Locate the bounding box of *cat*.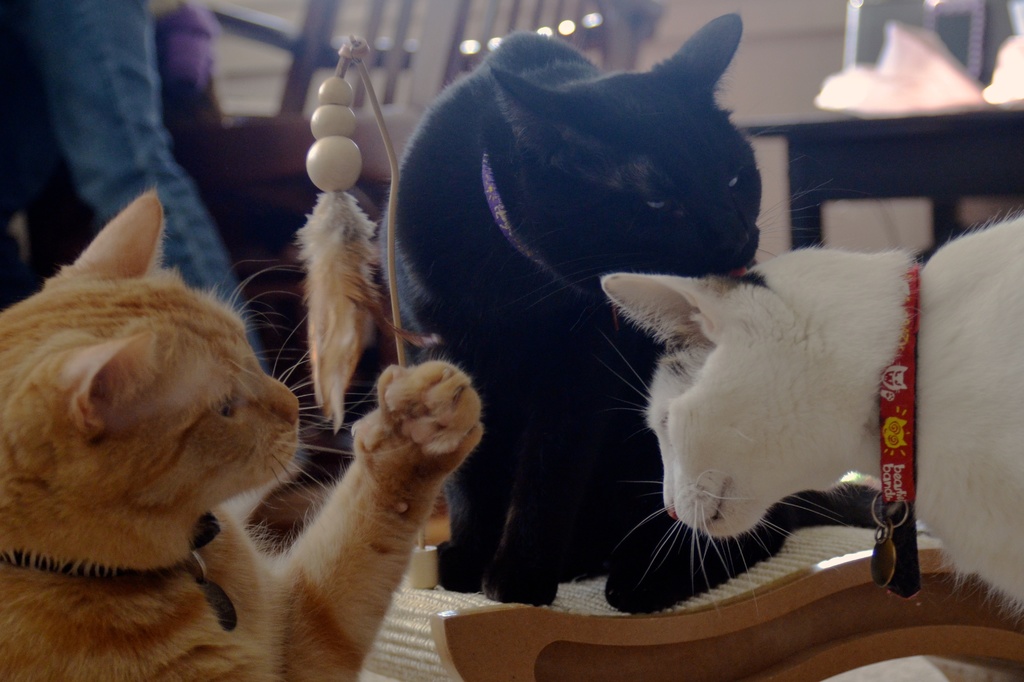
Bounding box: 0,185,486,681.
